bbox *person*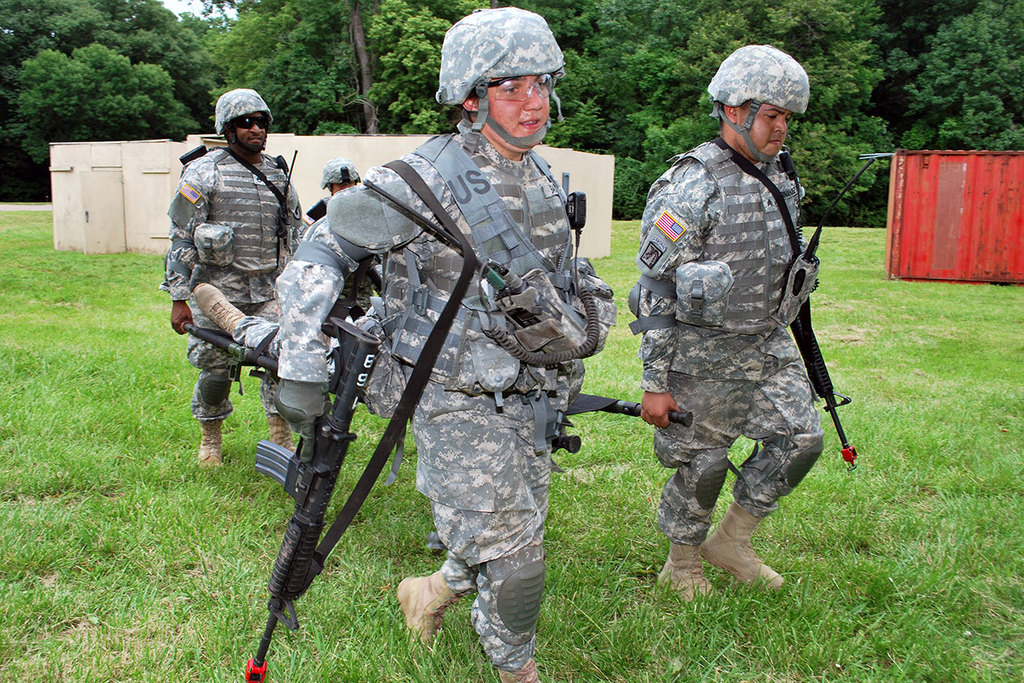
rect(637, 64, 849, 619)
